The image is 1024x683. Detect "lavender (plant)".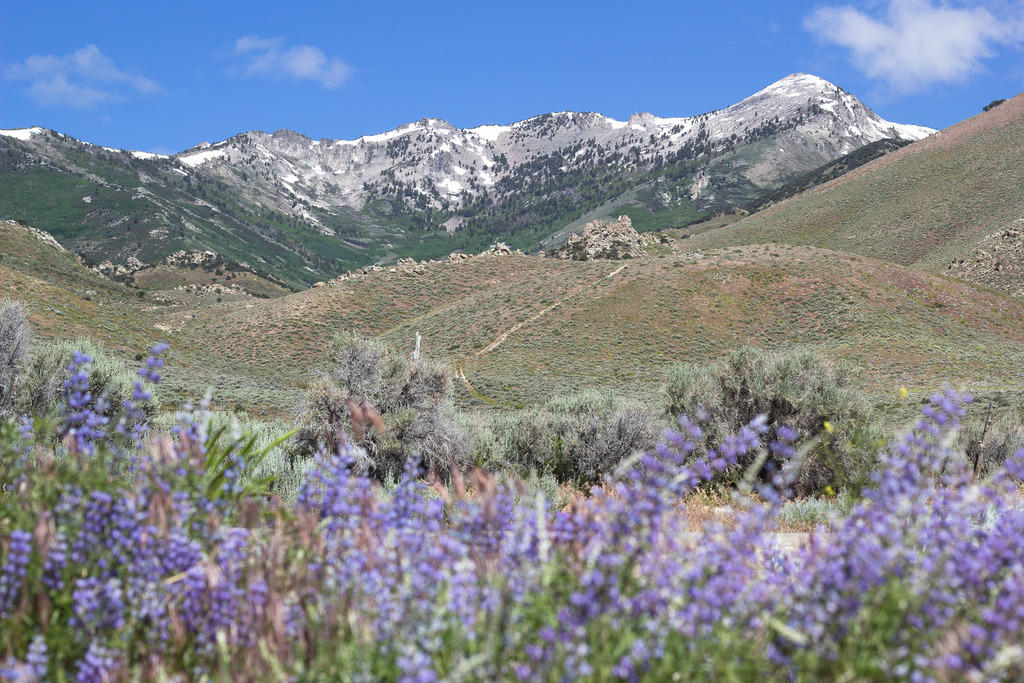
Detection: [x1=56, y1=336, x2=109, y2=443].
